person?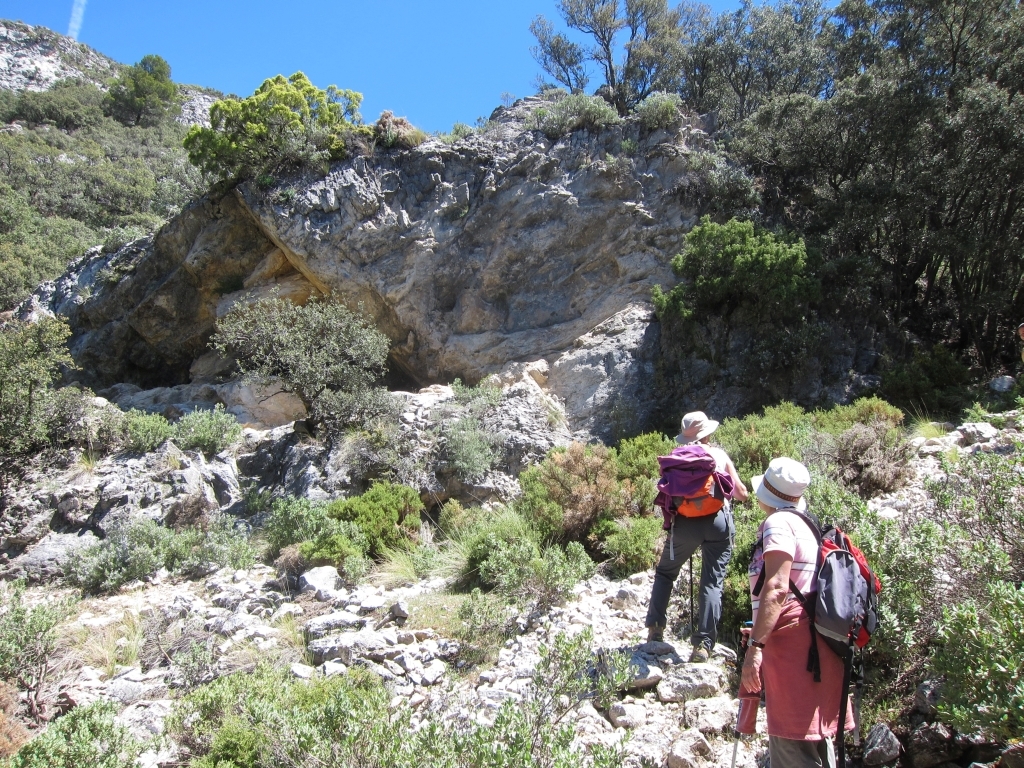
639, 408, 750, 661
